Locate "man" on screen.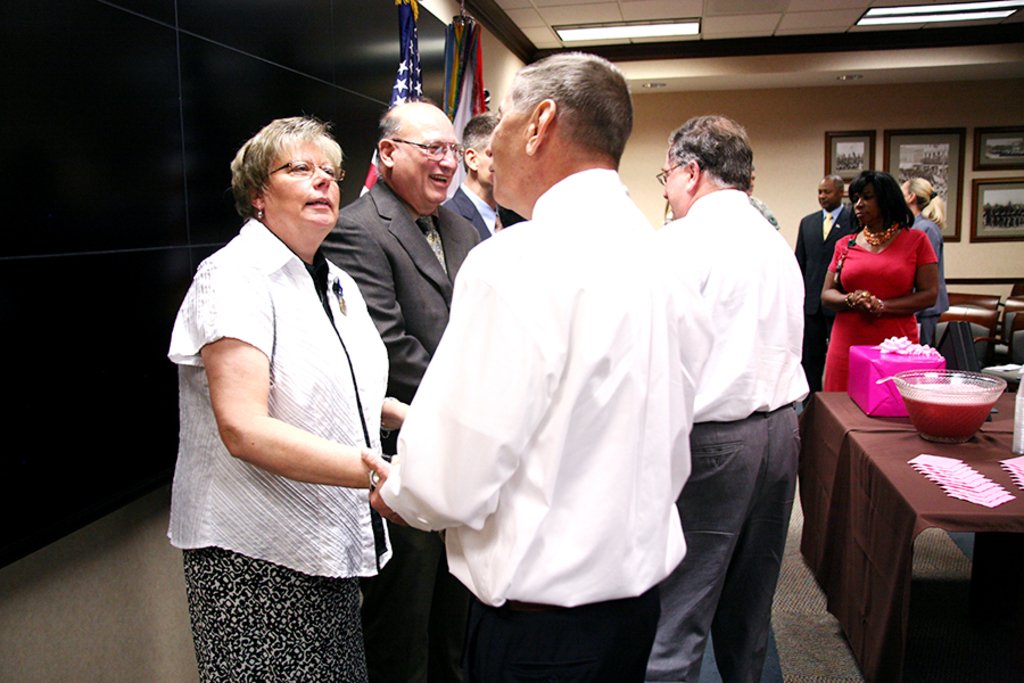
On screen at (790,174,859,543).
